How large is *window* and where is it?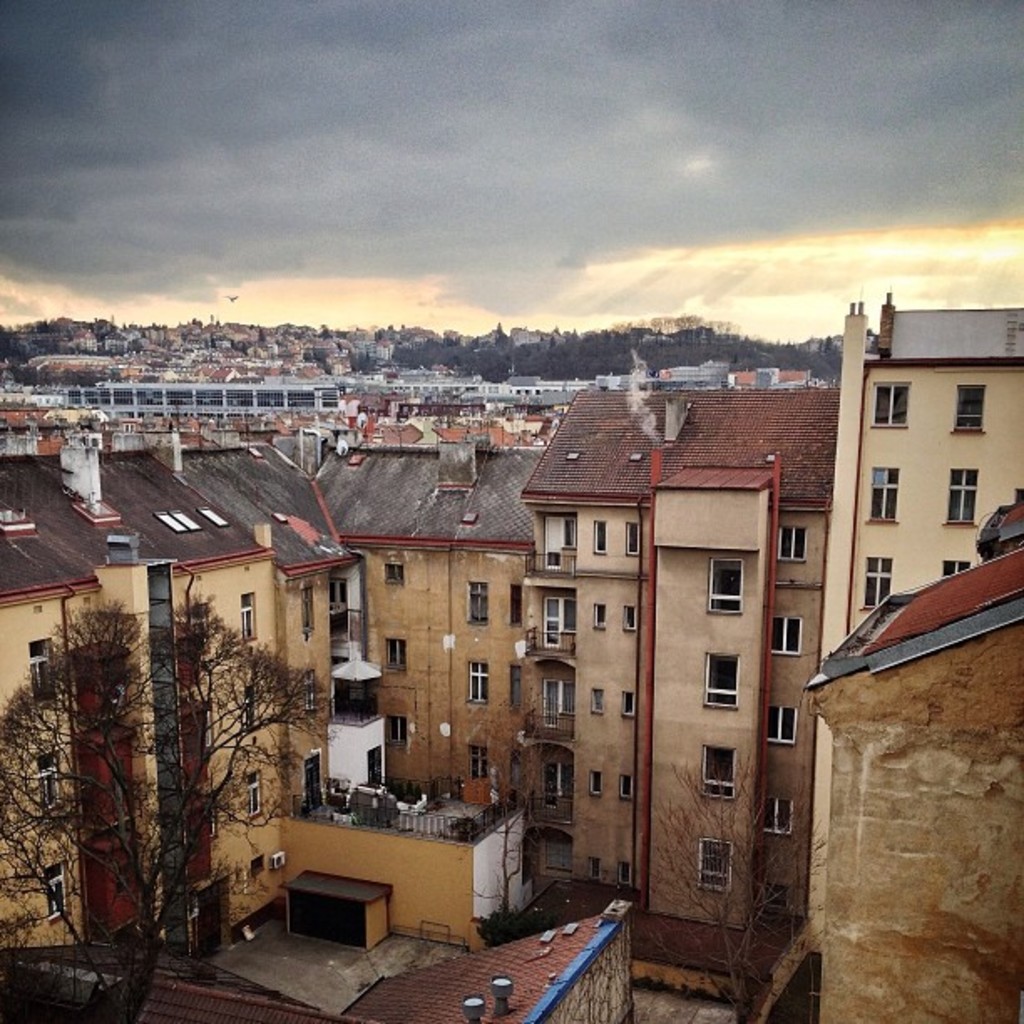
Bounding box: (left=863, top=559, right=895, bottom=607).
